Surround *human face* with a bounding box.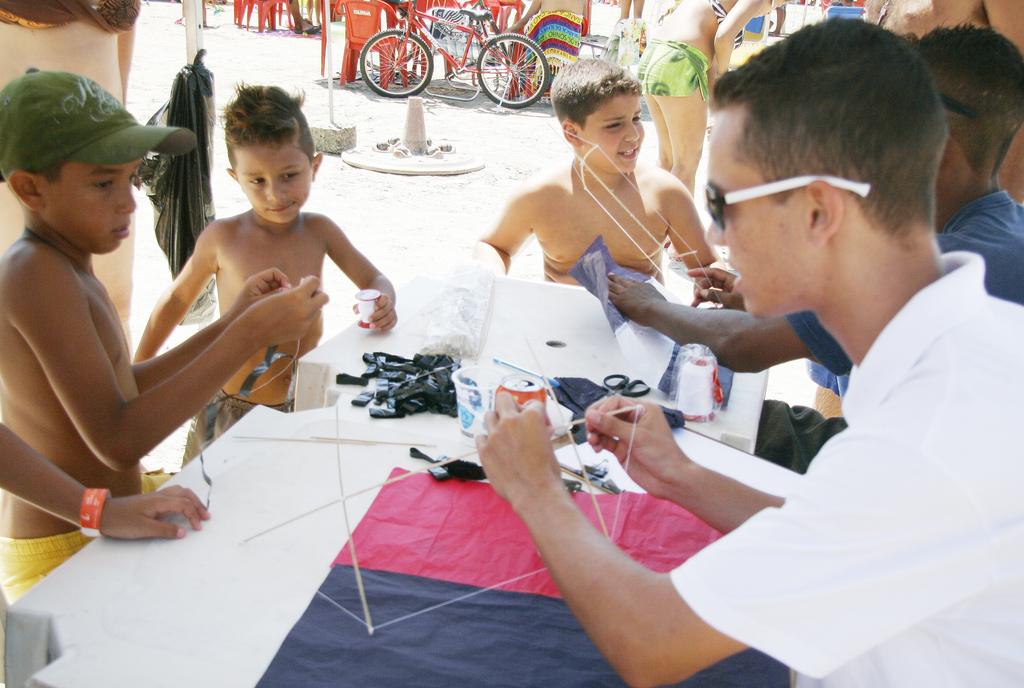
230, 148, 311, 225.
